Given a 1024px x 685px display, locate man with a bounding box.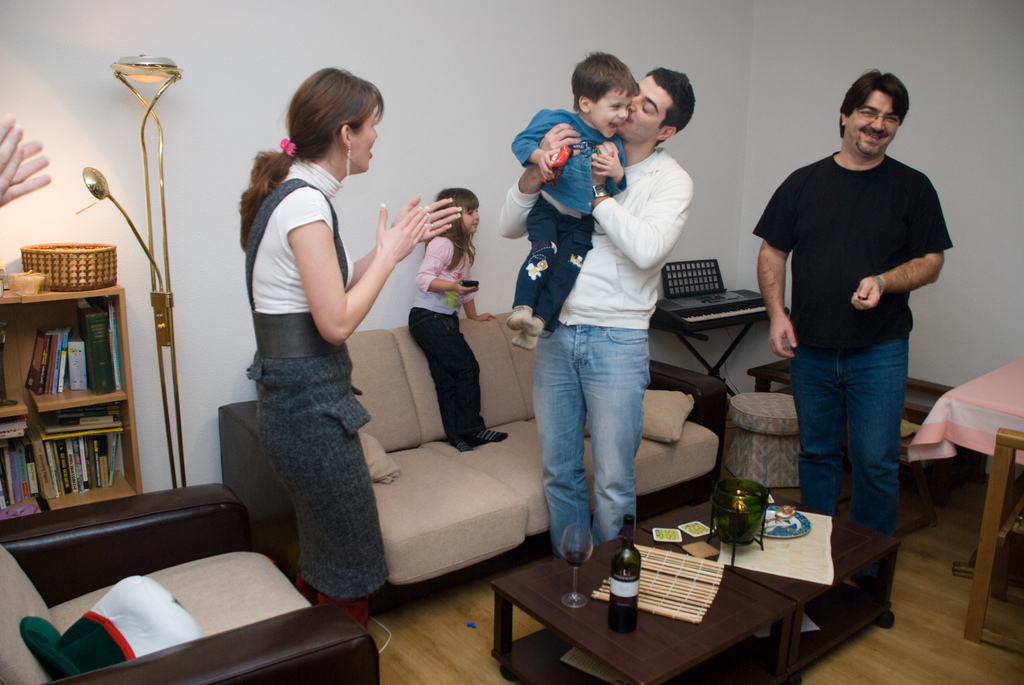
Located: region(496, 69, 694, 558).
